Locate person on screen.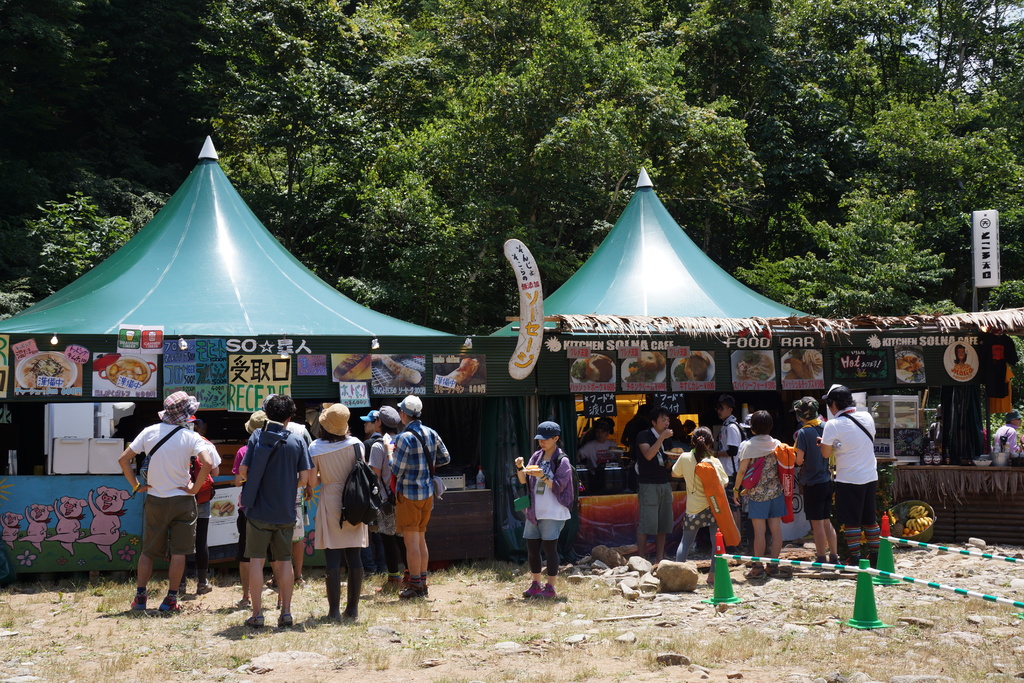
On screen at <region>714, 400, 746, 484</region>.
